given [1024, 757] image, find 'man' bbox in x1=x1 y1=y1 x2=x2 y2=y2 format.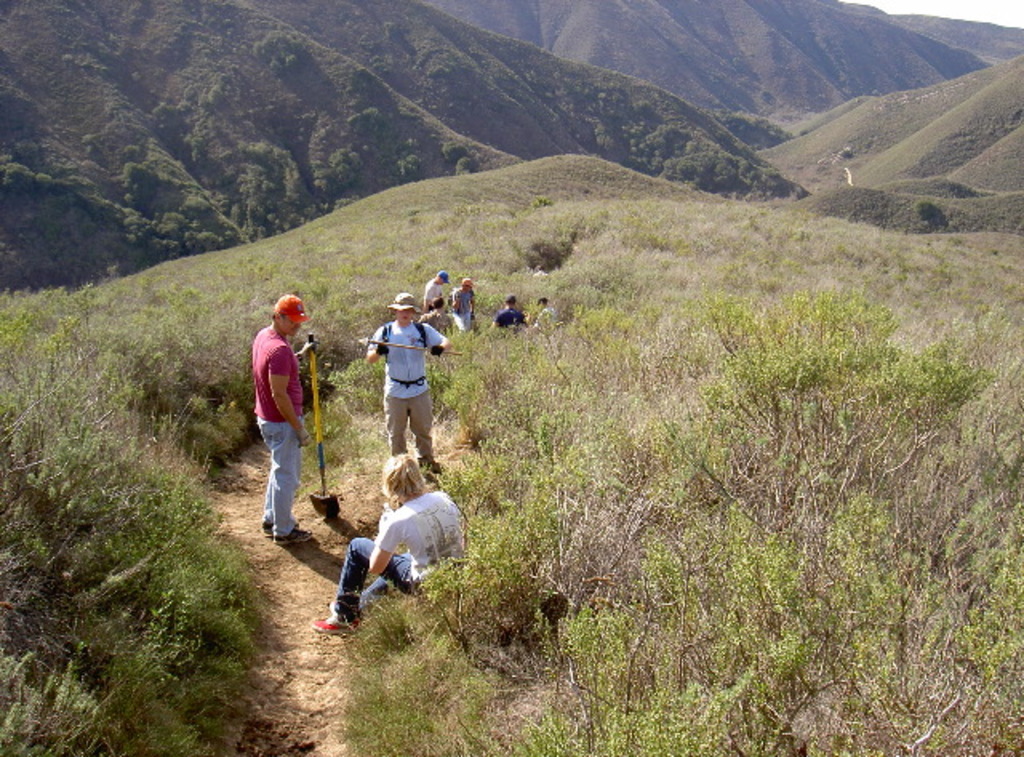
x1=355 y1=291 x2=440 y2=483.
